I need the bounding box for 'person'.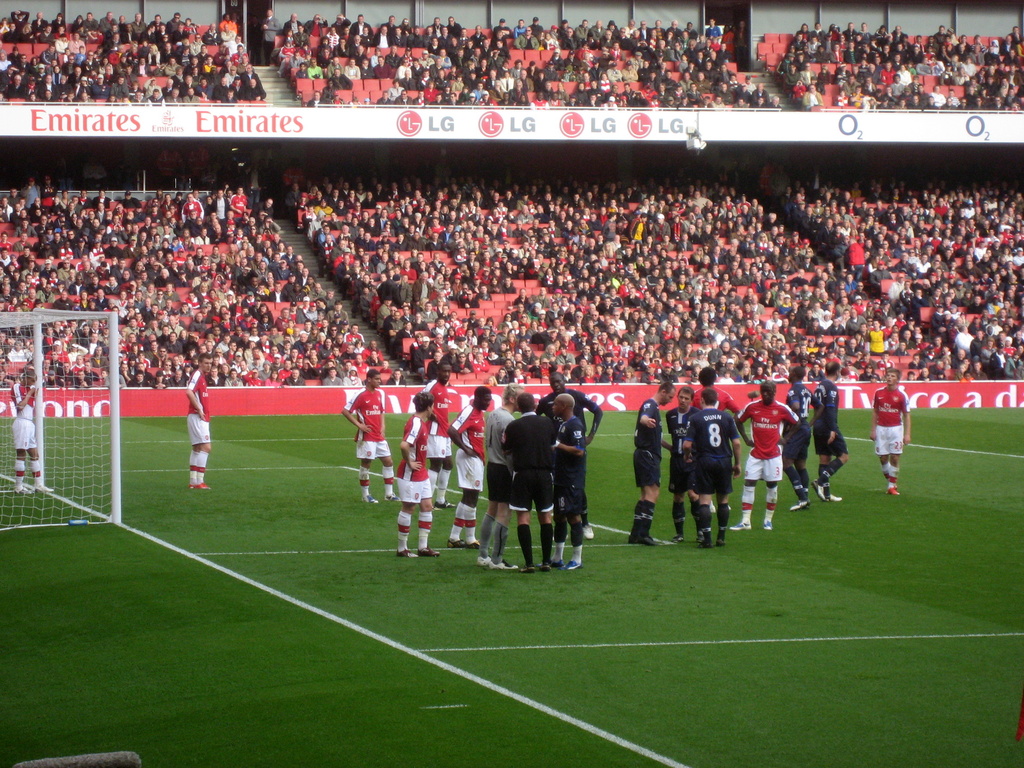
Here it is: region(9, 367, 54, 495).
